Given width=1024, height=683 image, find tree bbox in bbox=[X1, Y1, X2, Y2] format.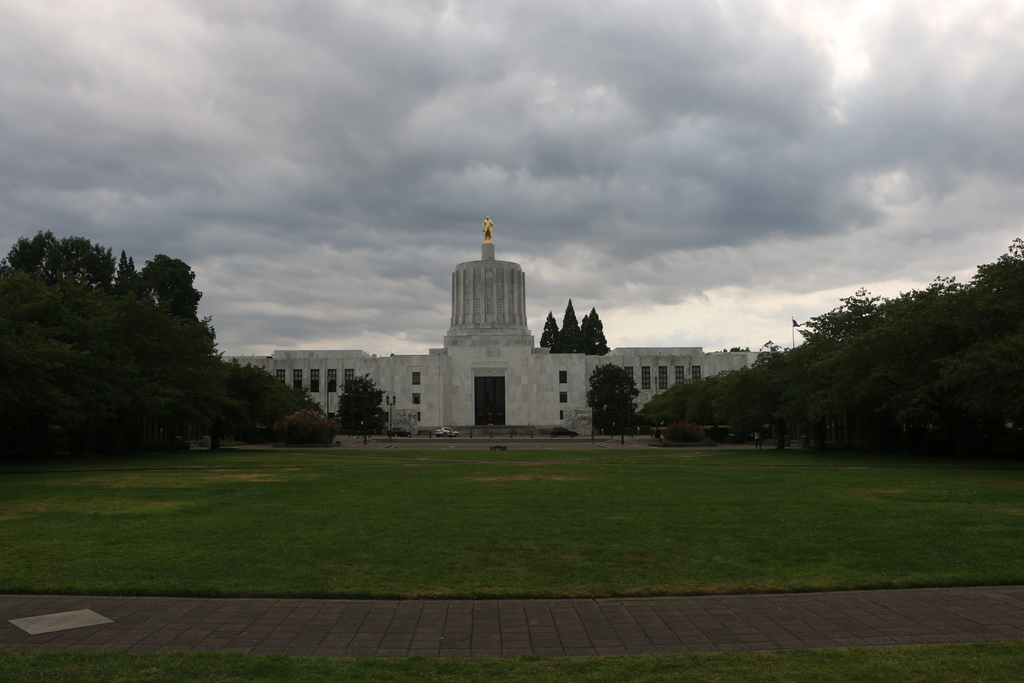
bbox=[148, 245, 207, 327].
